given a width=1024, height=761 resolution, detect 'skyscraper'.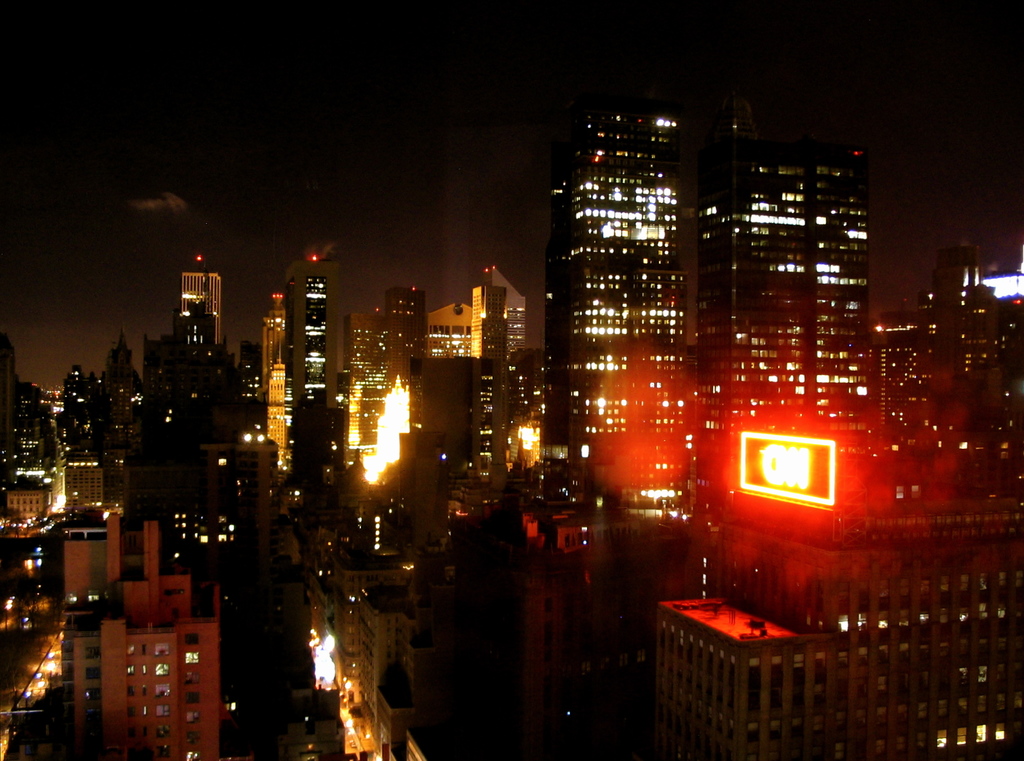
crop(727, 149, 899, 479).
